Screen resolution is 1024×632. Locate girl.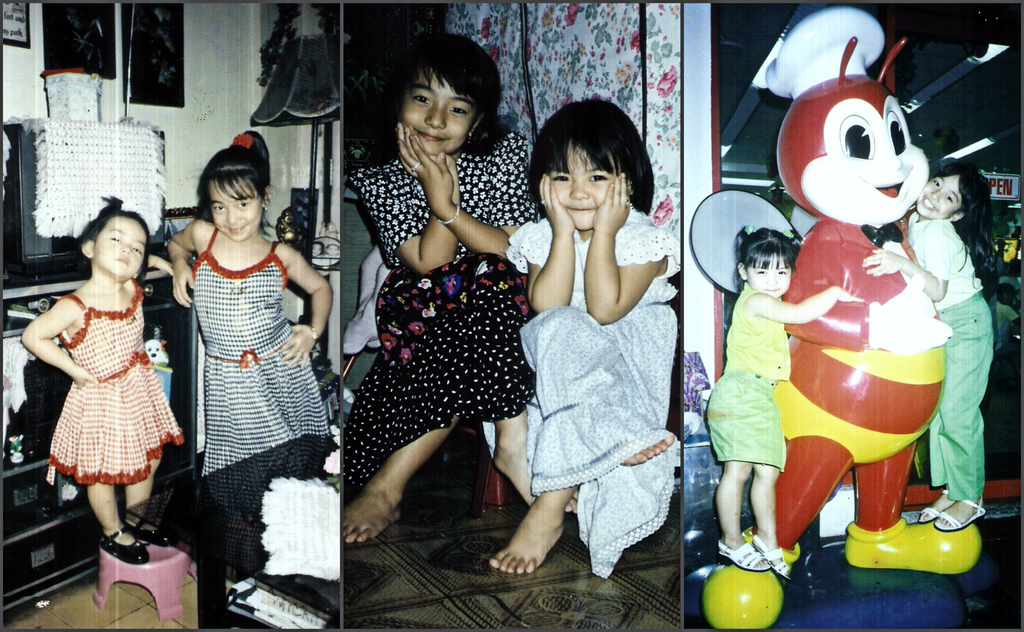
left=23, top=198, right=168, bottom=562.
